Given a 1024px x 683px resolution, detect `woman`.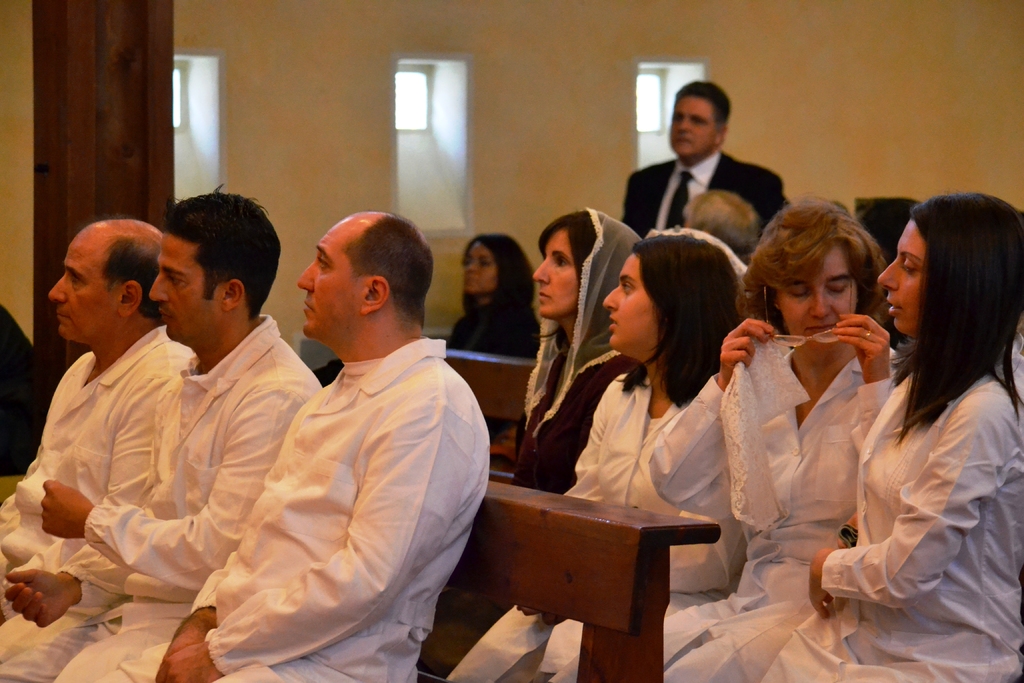
(496, 208, 641, 498).
